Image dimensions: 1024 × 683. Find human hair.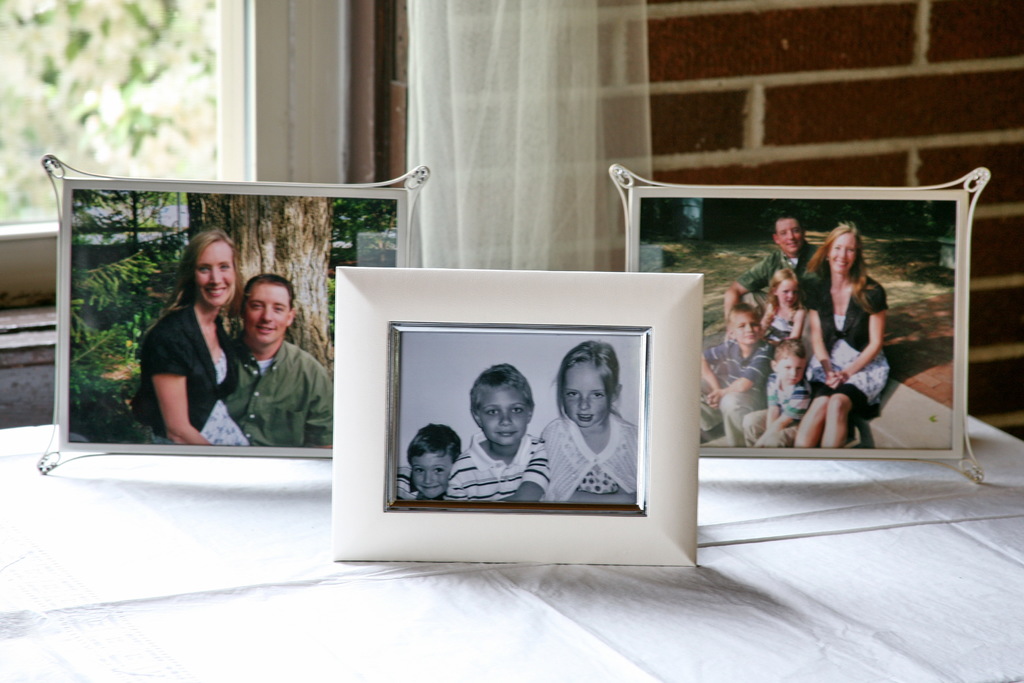
bbox=[408, 422, 461, 466].
